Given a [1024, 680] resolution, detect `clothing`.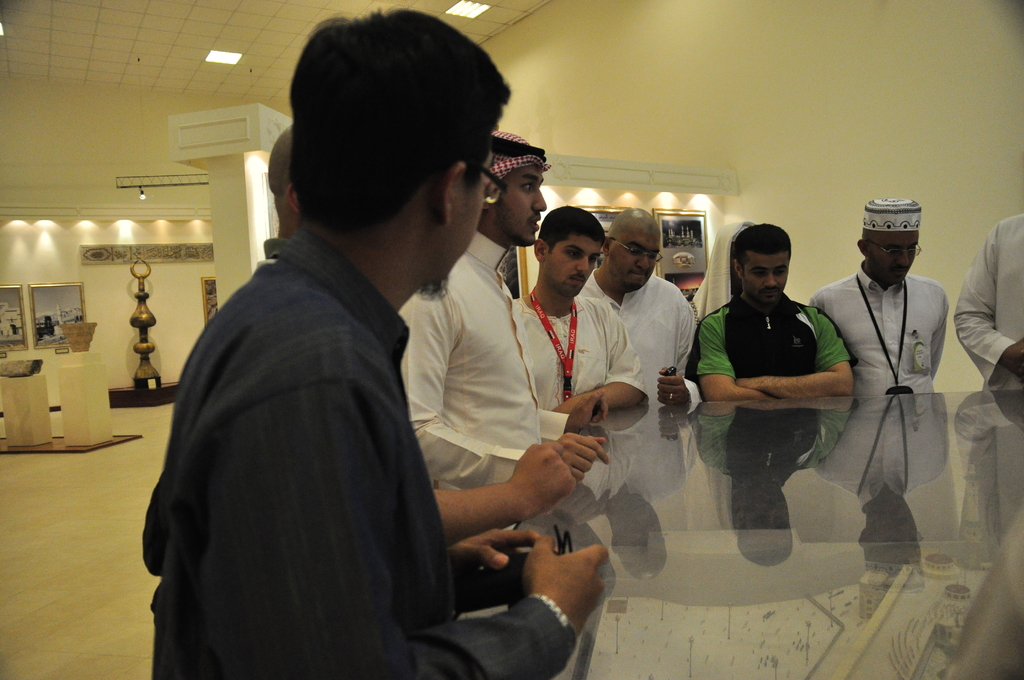
(left=486, top=122, right=558, bottom=172).
